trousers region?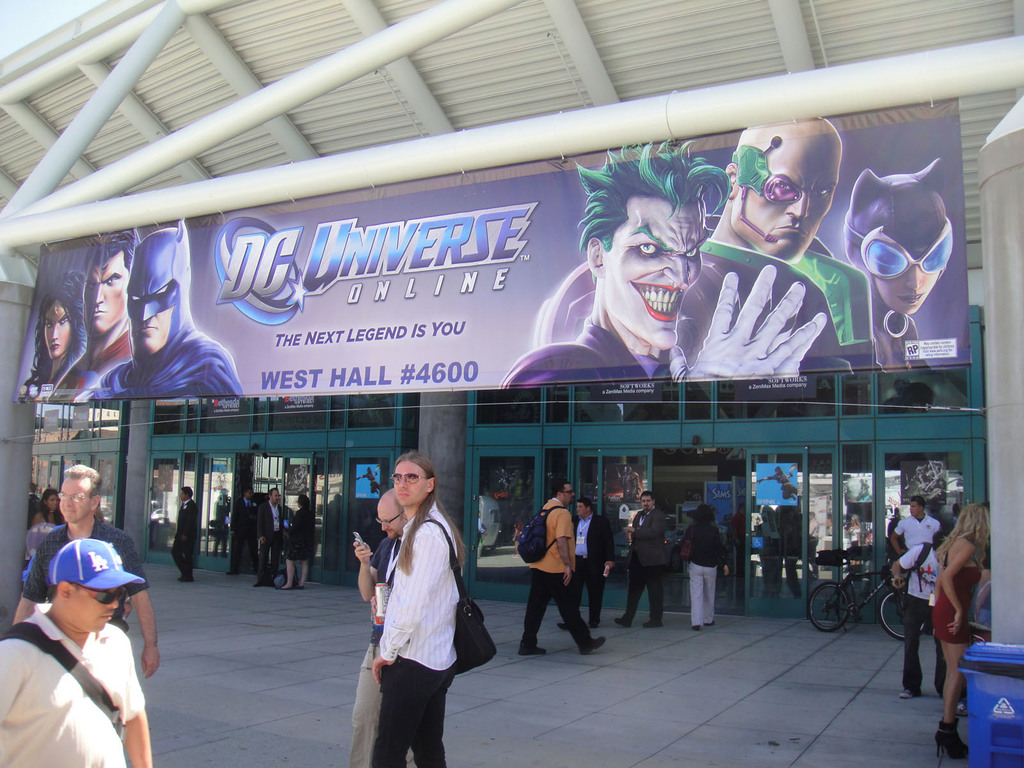
[x1=172, y1=537, x2=196, y2=578]
